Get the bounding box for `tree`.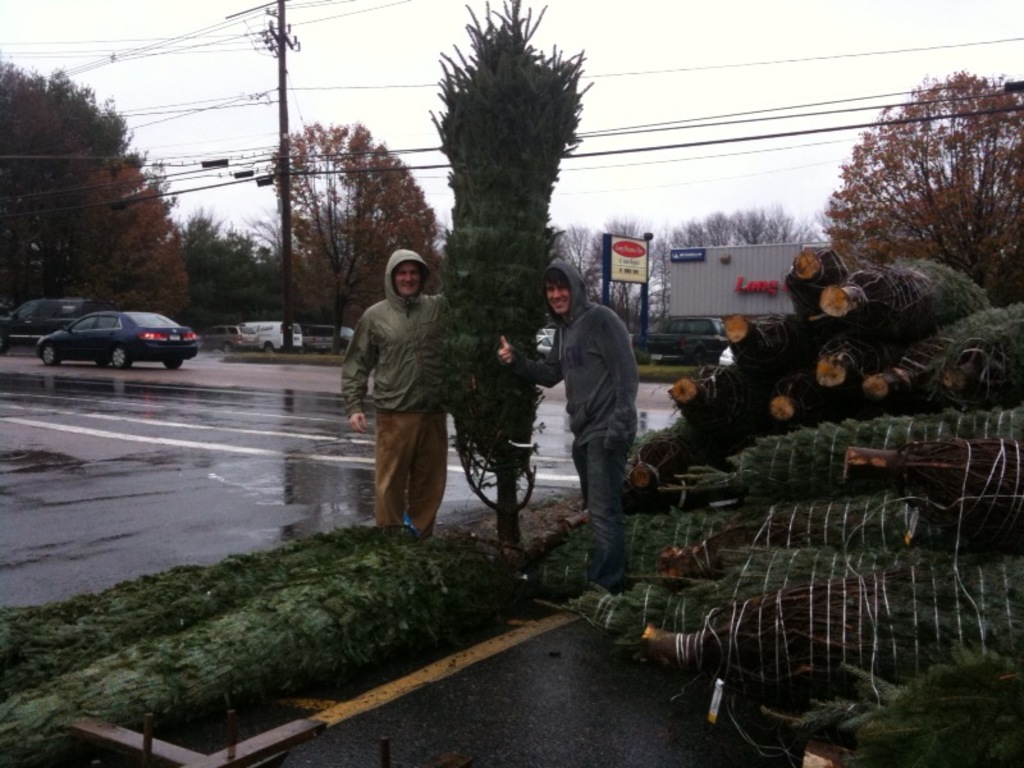
bbox=[362, 9, 613, 506].
